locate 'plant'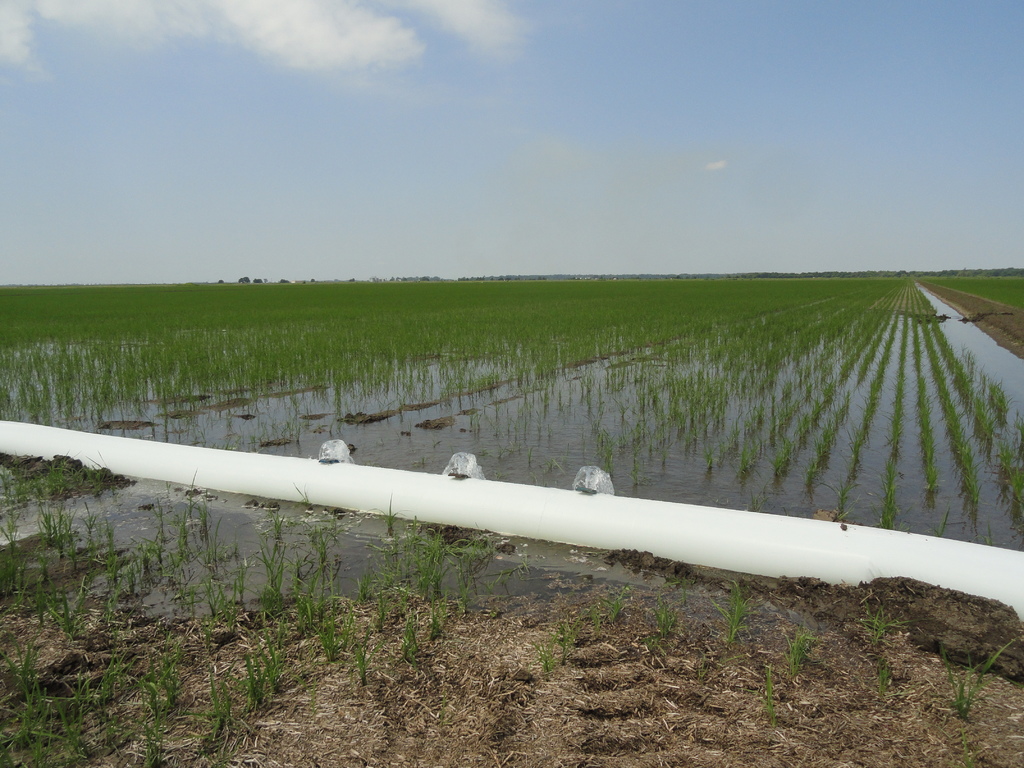
<box>714,579,763,647</box>
